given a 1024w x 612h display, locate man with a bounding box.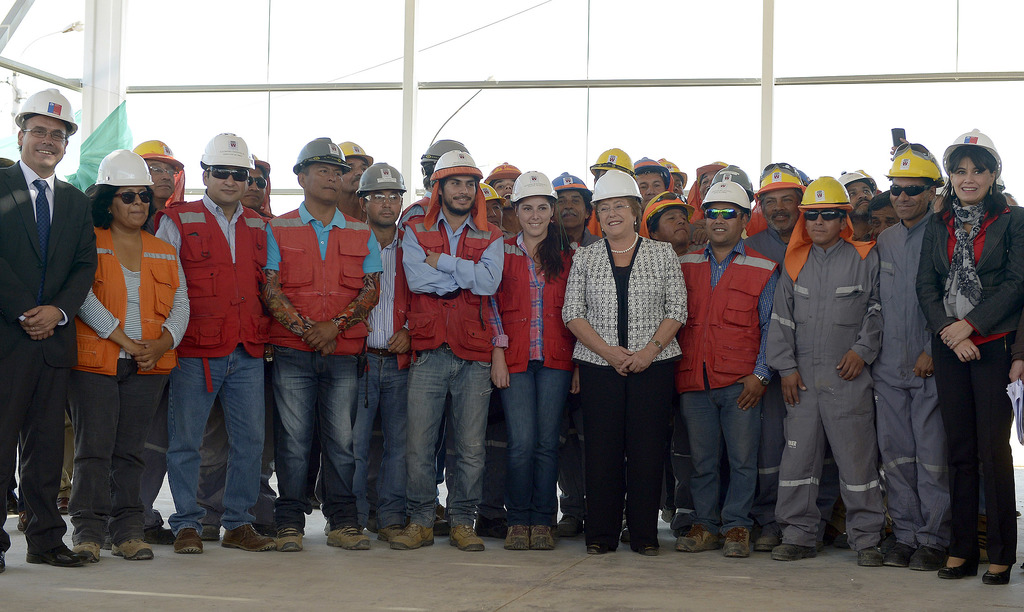
Located: [588,143,633,188].
